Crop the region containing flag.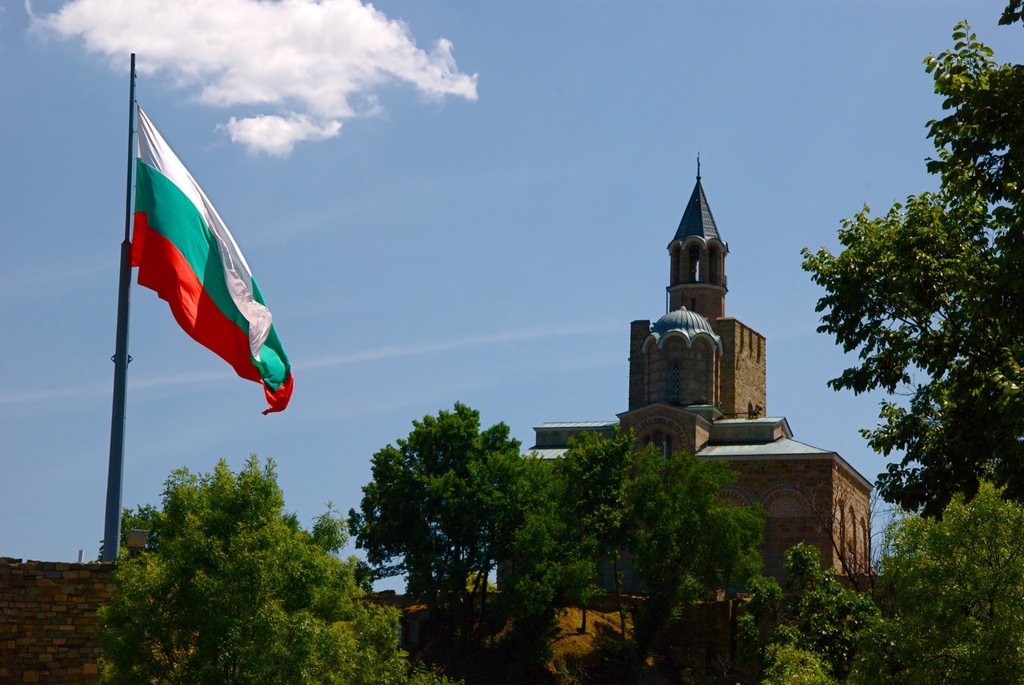
Crop region: [104, 74, 282, 420].
